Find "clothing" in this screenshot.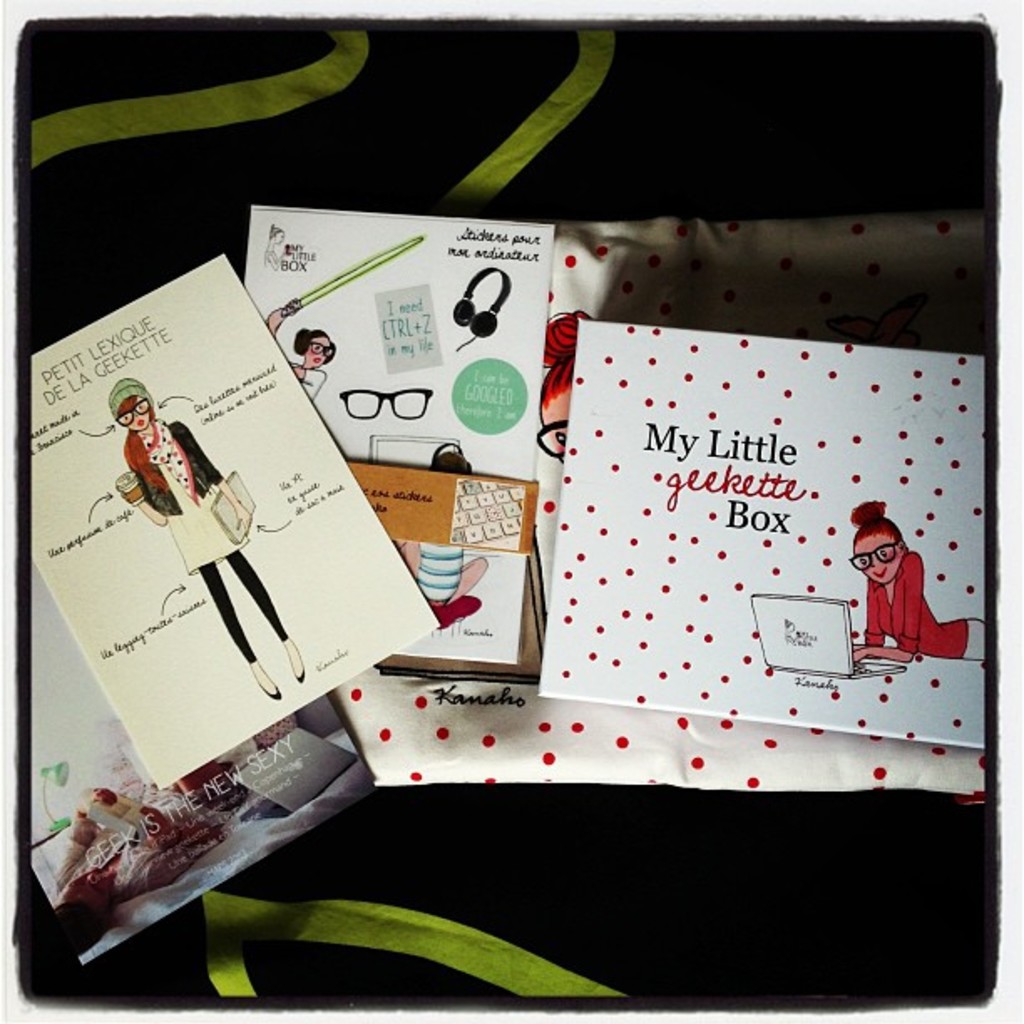
The bounding box for "clothing" is box=[418, 540, 482, 606].
